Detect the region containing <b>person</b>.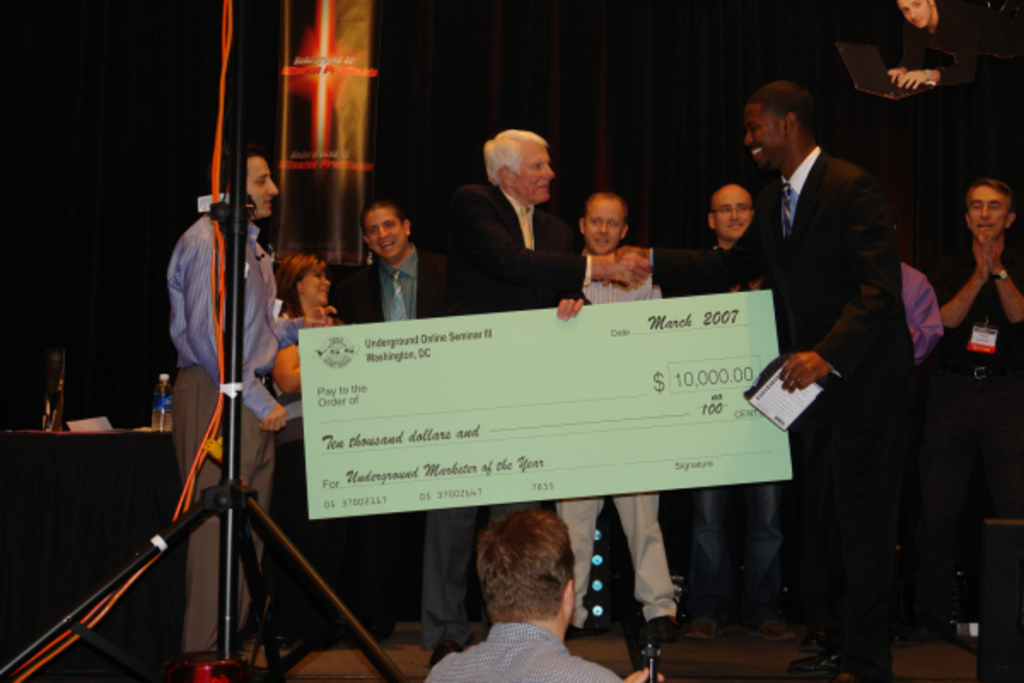
Rect(335, 188, 444, 647).
